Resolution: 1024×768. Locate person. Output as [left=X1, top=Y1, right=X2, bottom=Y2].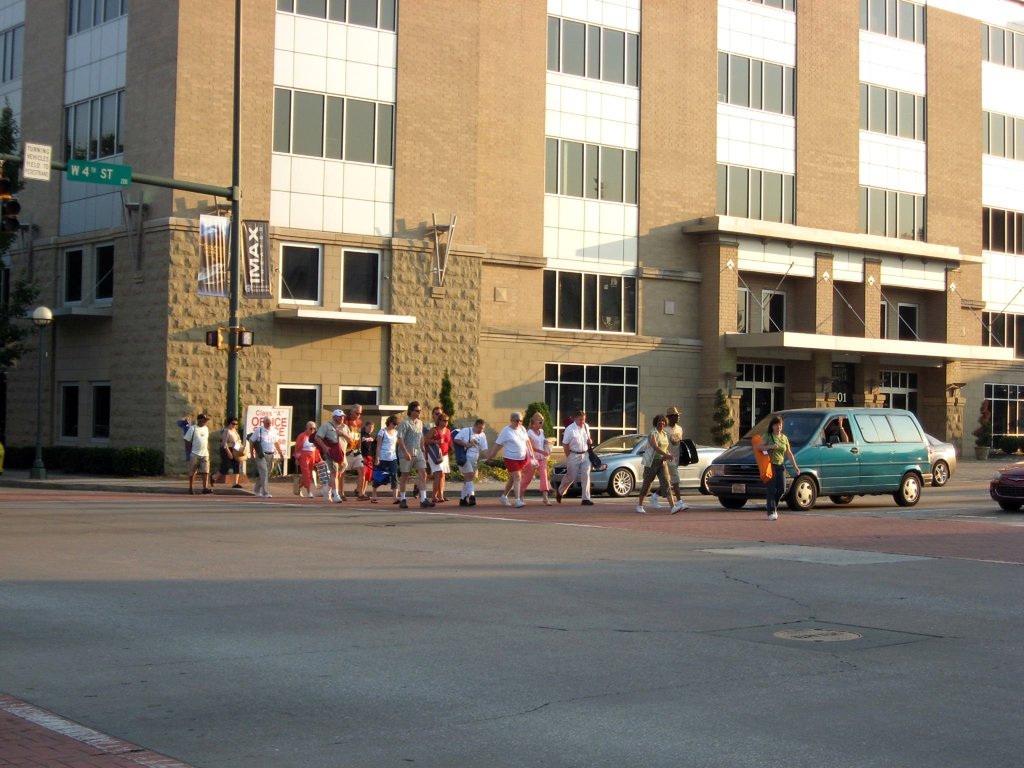
[left=396, top=400, right=434, bottom=505].
